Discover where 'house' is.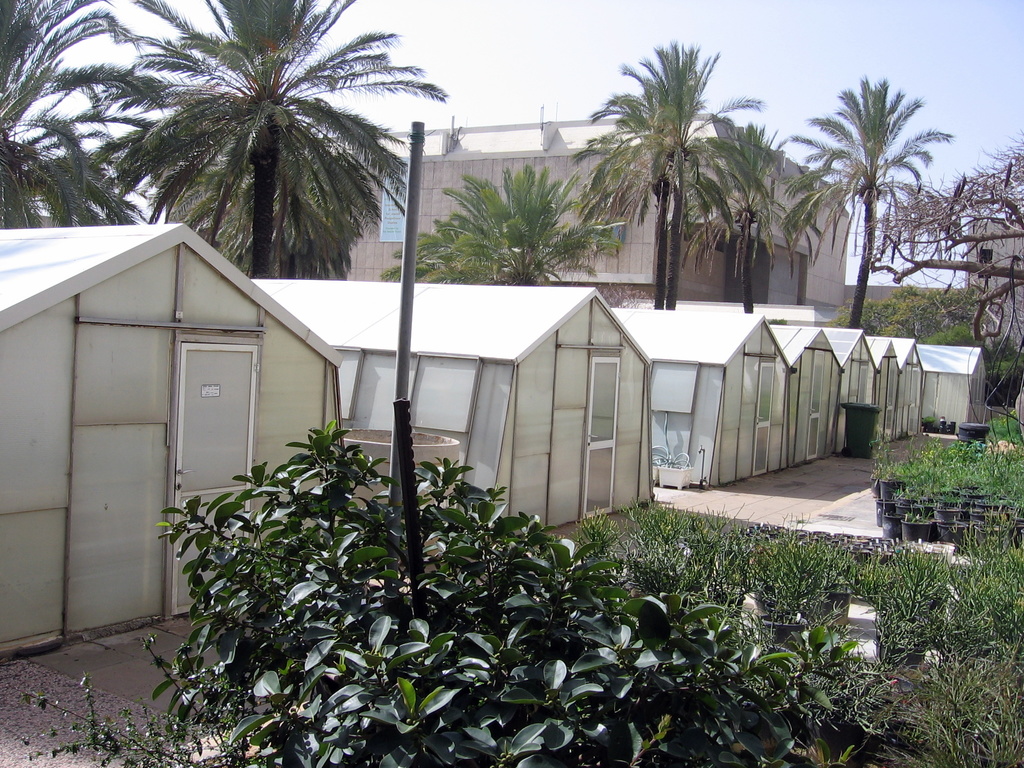
Discovered at l=841, t=326, r=887, b=445.
